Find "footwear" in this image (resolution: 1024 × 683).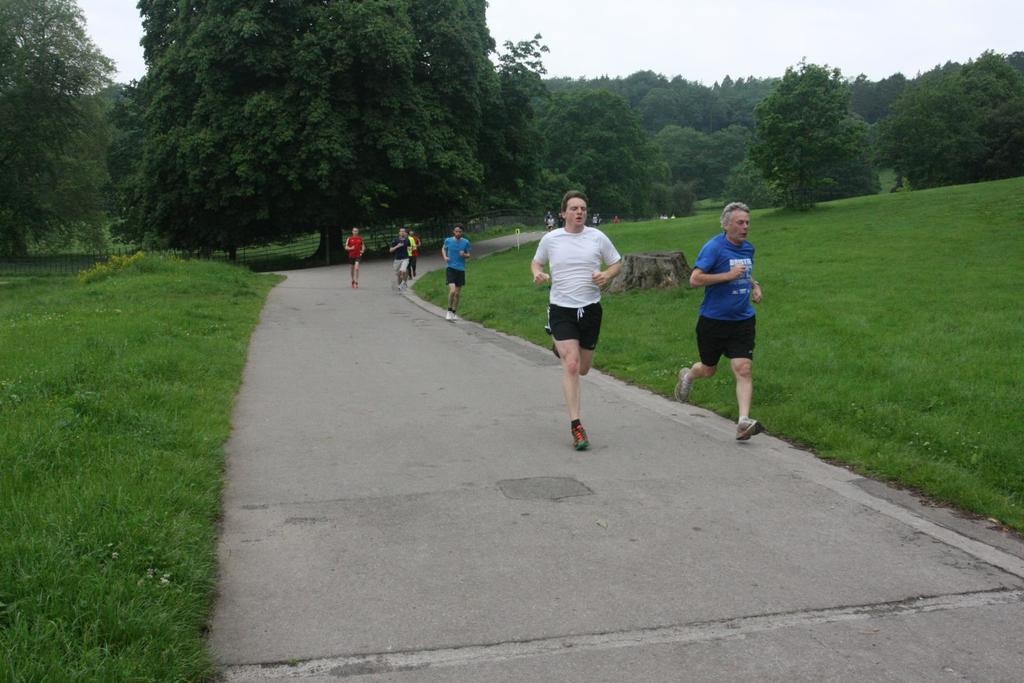
left=735, top=420, right=765, bottom=440.
